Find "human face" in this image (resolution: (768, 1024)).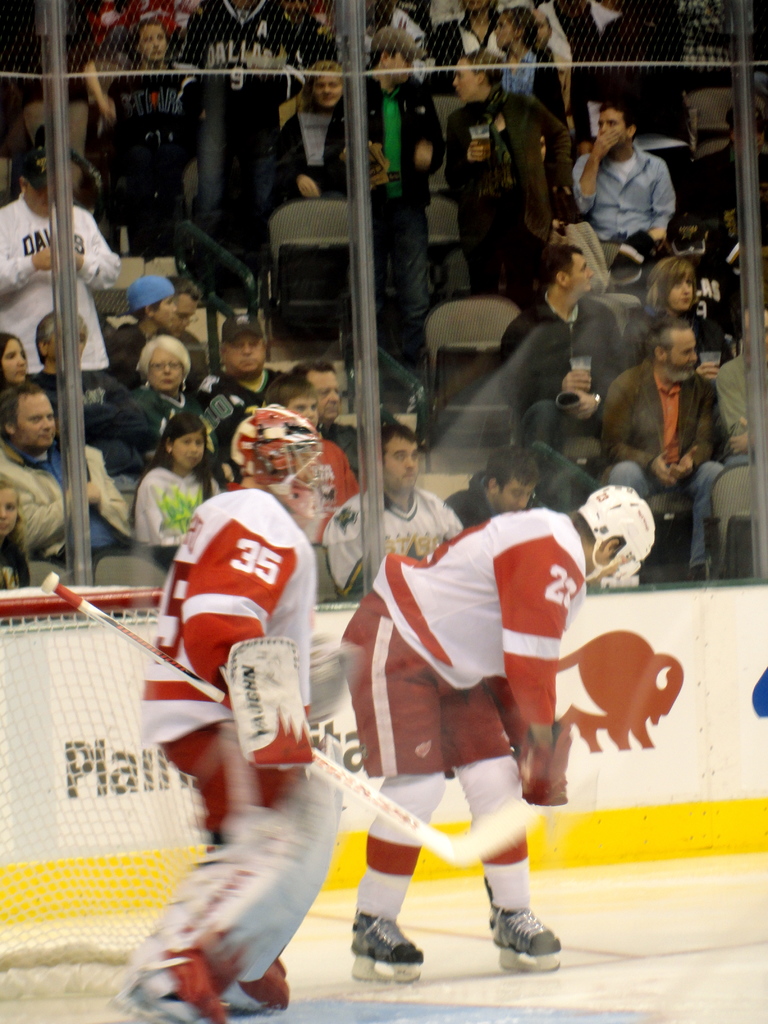
300 455 317 481.
